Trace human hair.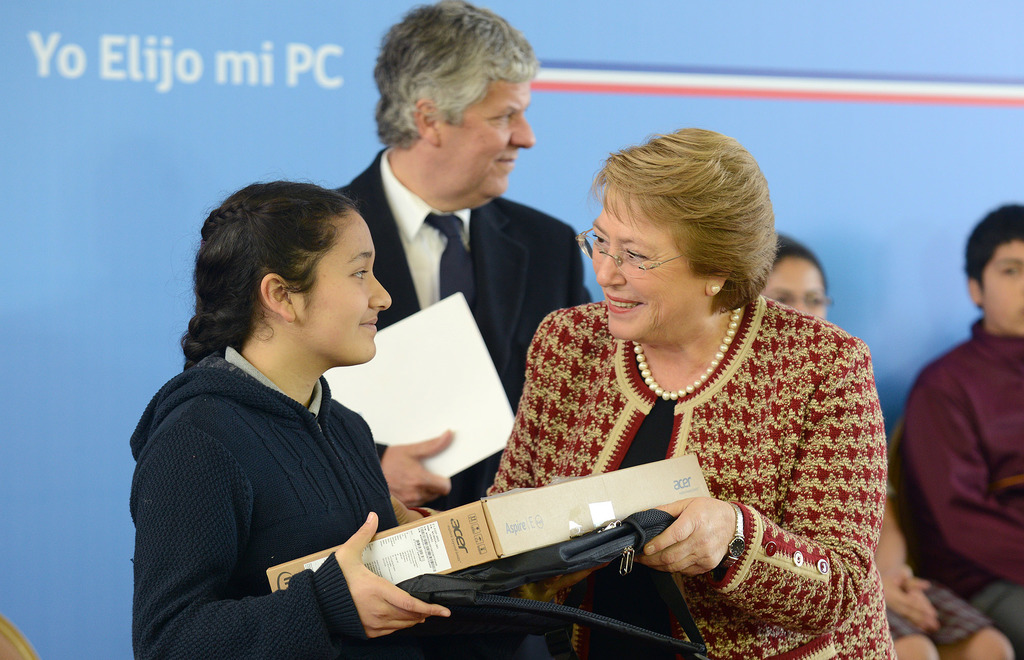
Traced to bbox=(381, 4, 538, 132).
